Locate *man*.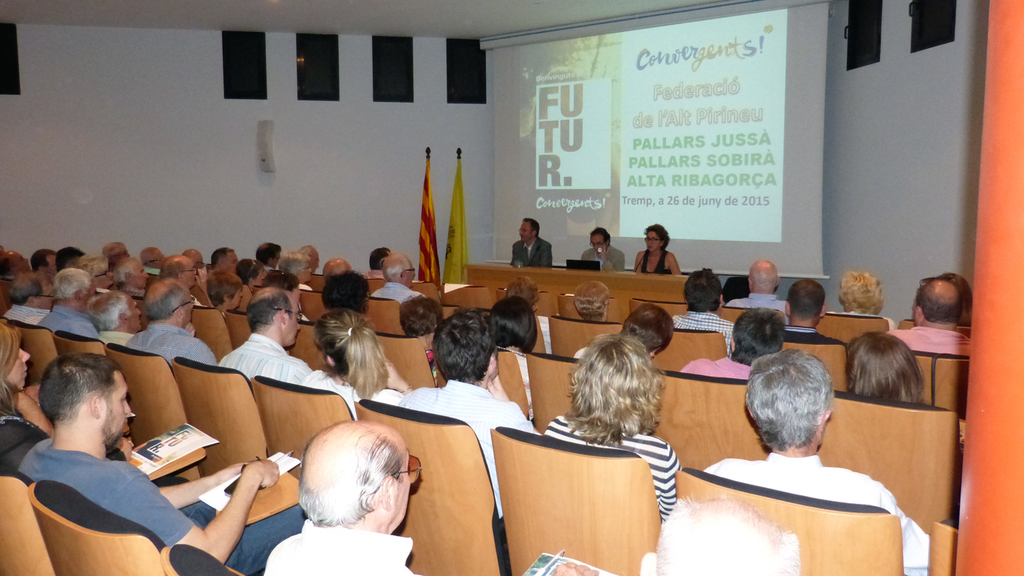
Bounding box: detection(778, 277, 837, 351).
